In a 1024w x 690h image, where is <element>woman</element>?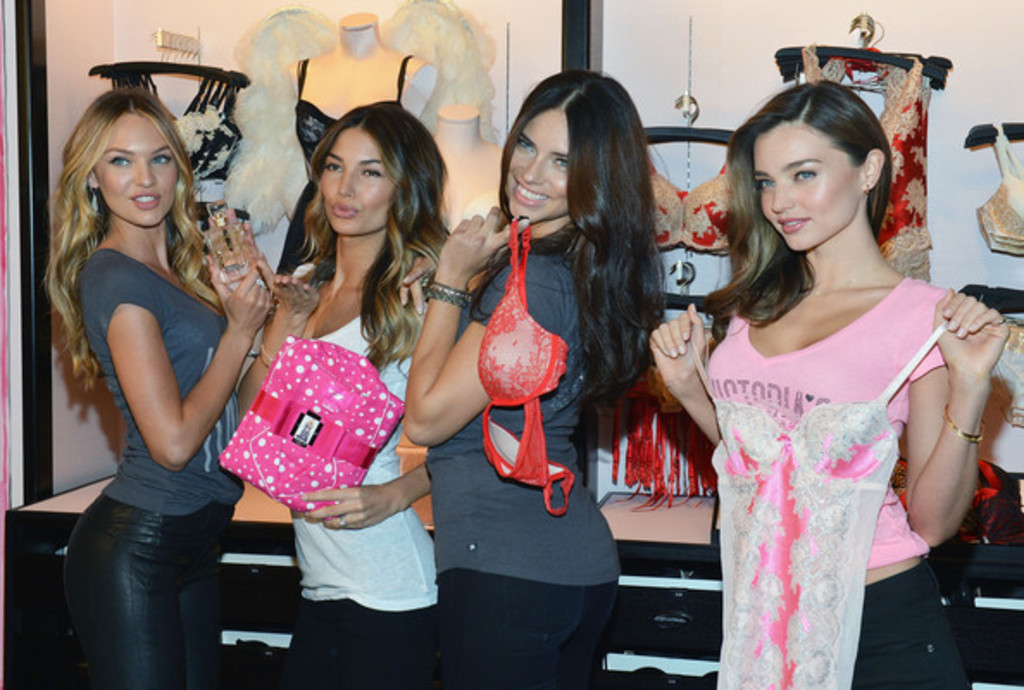
<bbox>674, 64, 990, 678</bbox>.
